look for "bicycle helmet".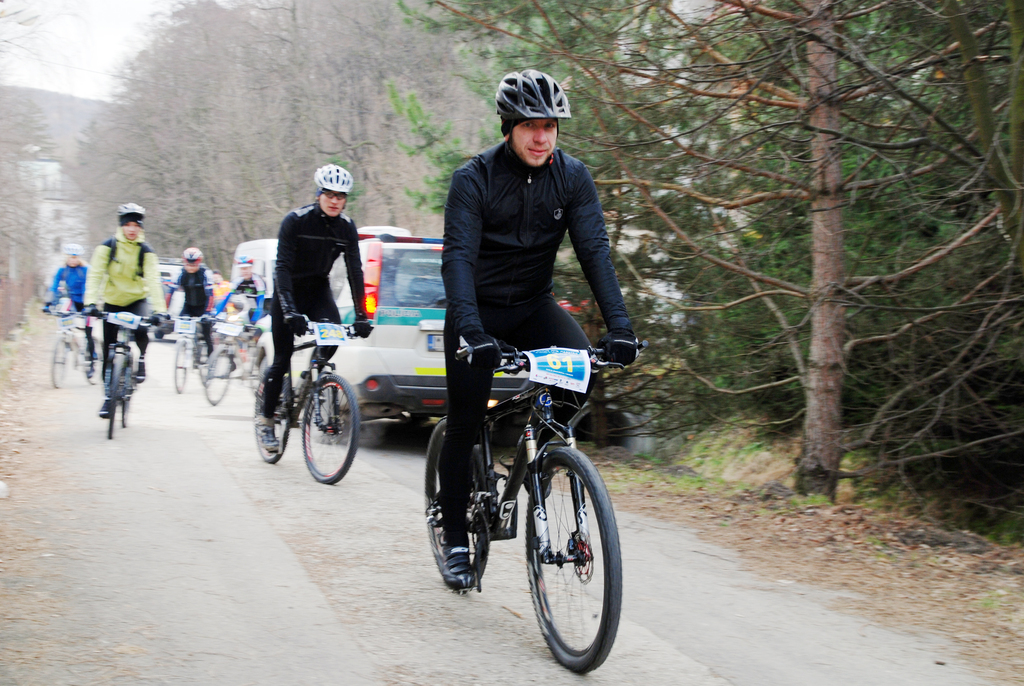
Found: select_region(317, 166, 346, 199).
